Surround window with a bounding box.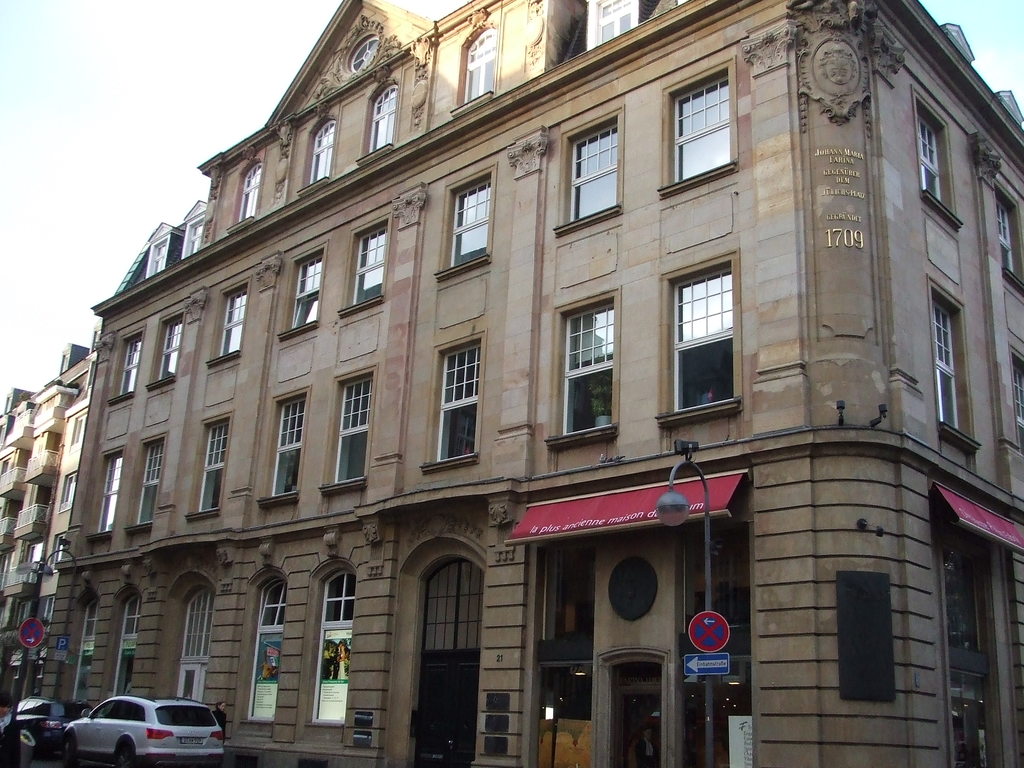
Rect(1014, 358, 1023, 450).
